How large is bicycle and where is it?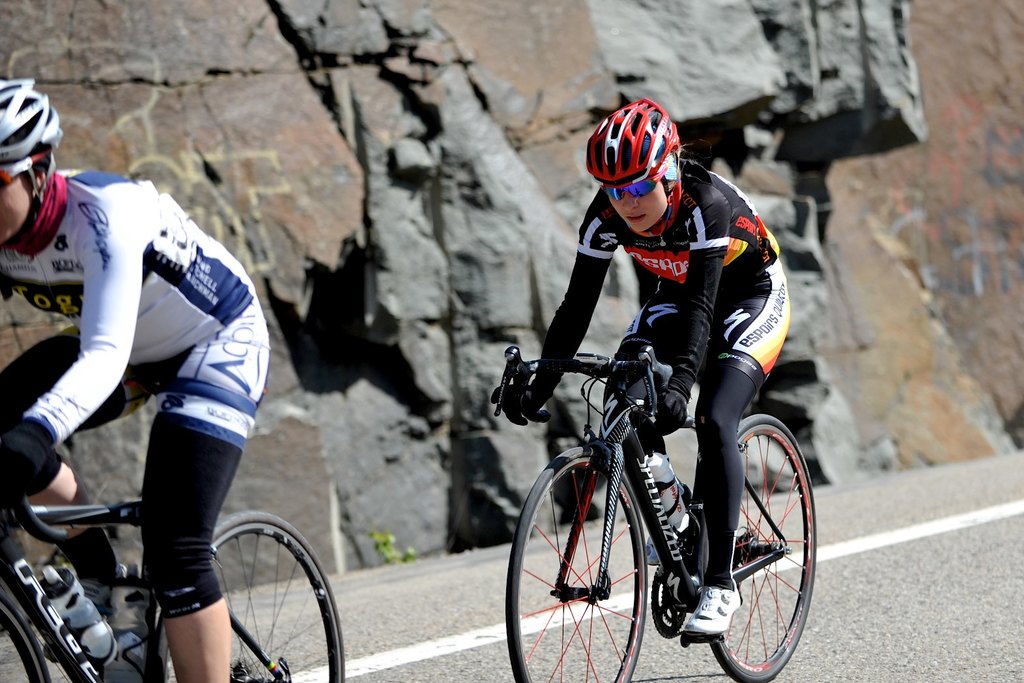
Bounding box: 502 340 821 679.
